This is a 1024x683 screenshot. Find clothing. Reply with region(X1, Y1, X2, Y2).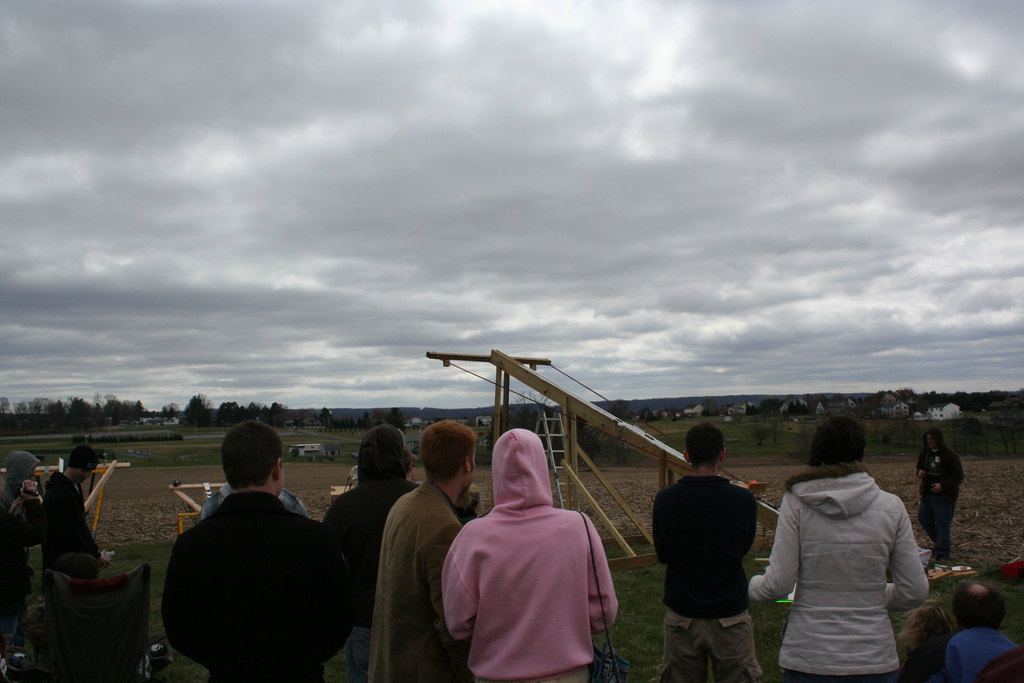
region(39, 470, 100, 595).
